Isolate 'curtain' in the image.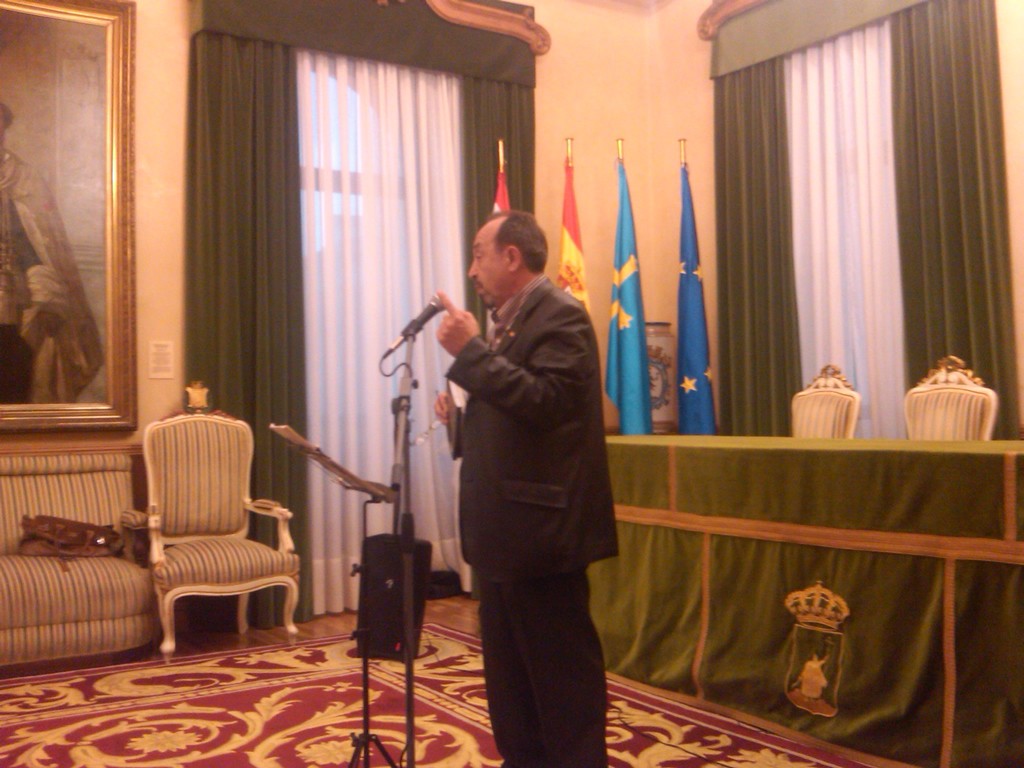
Isolated region: box=[715, 0, 998, 505].
